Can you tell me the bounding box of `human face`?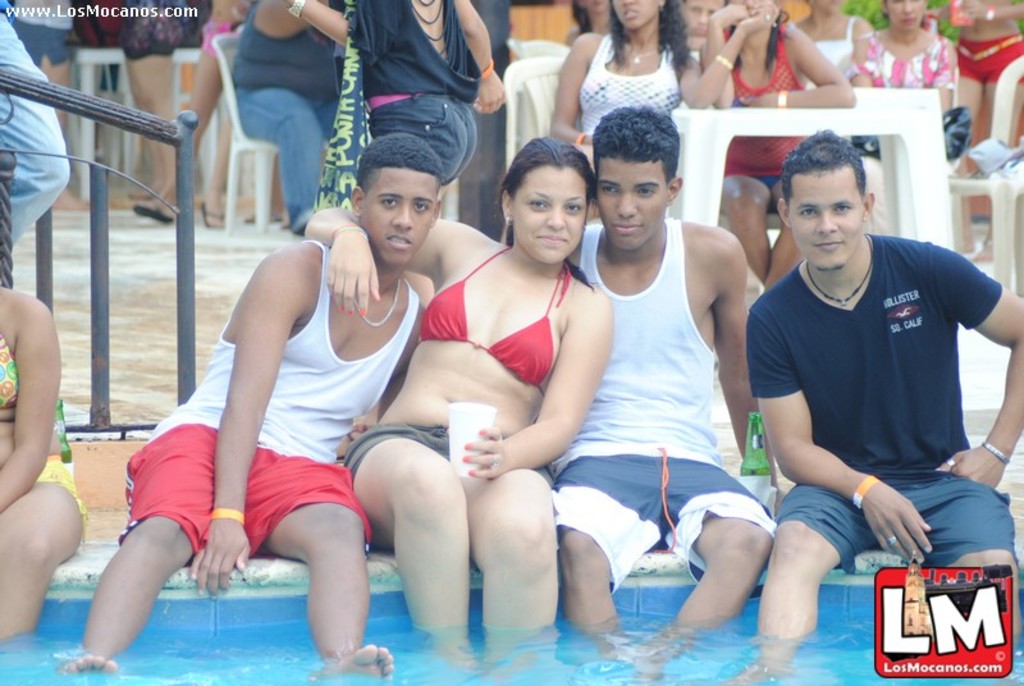
(577, 0, 605, 13).
